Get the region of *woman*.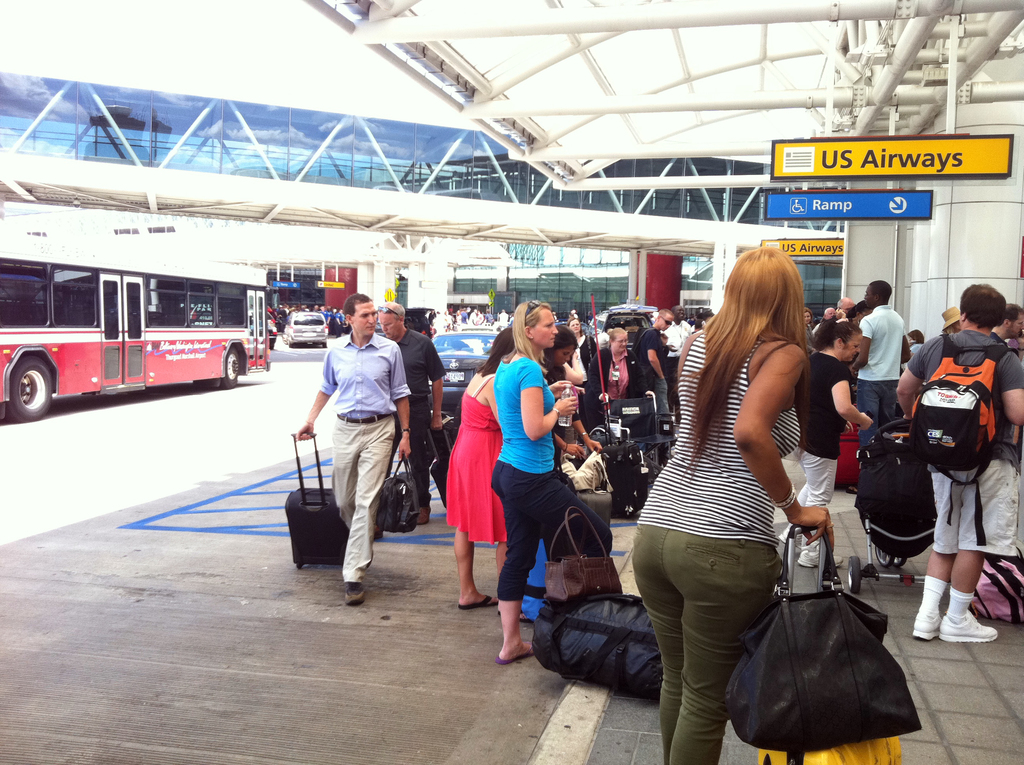
l=492, t=298, r=609, b=664.
